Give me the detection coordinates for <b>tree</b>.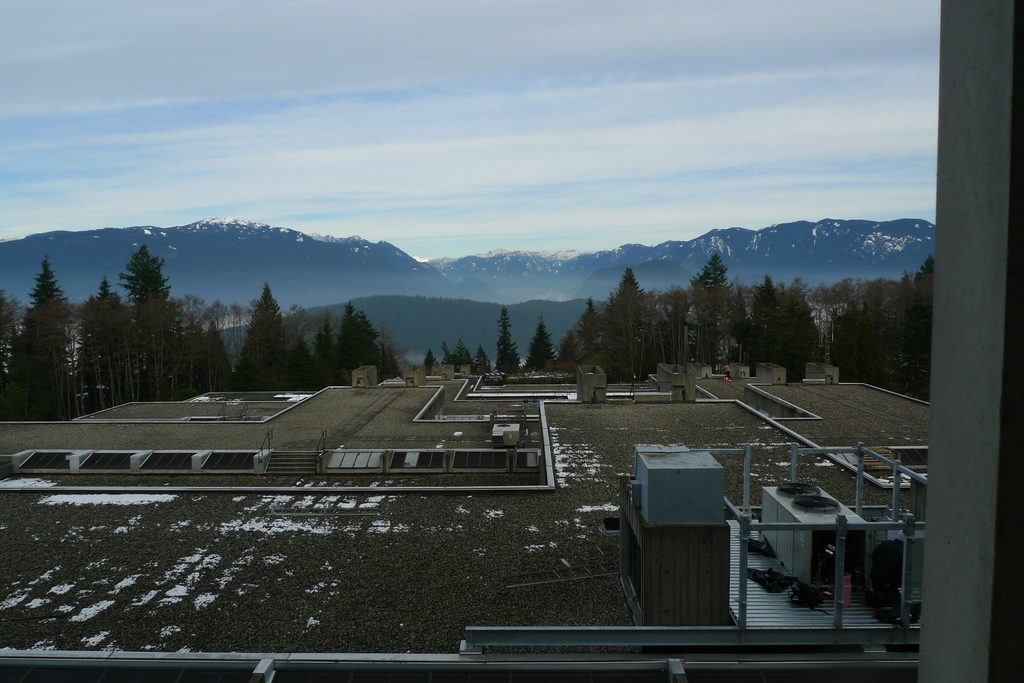
(left=564, top=294, right=607, bottom=378).
